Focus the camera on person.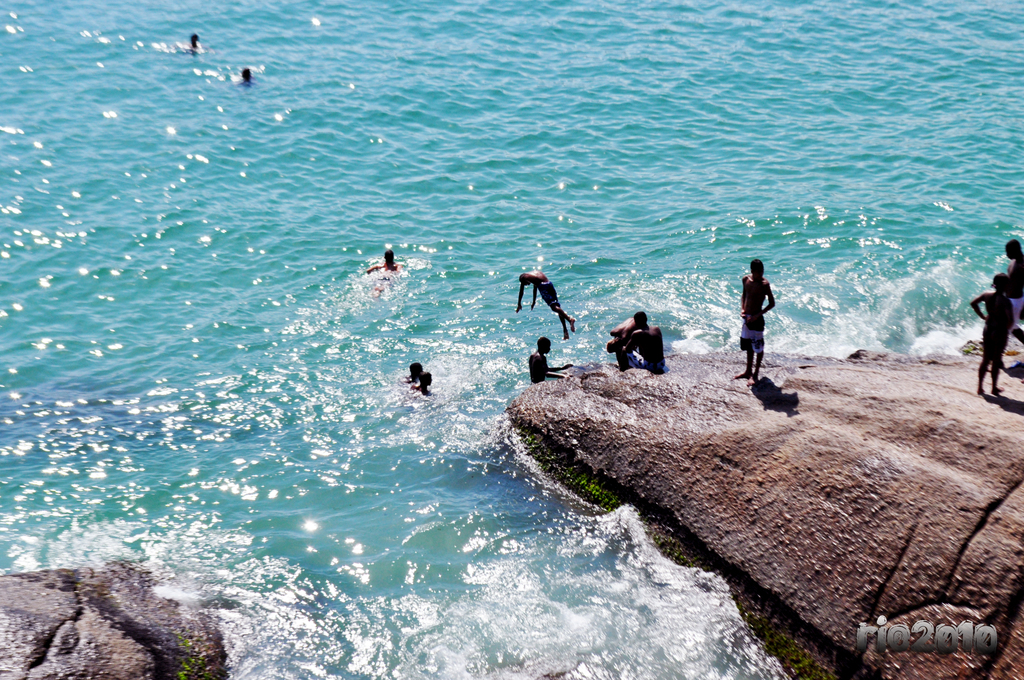
Focus region: x1=522, y1=261, x2=584, y2=344.
